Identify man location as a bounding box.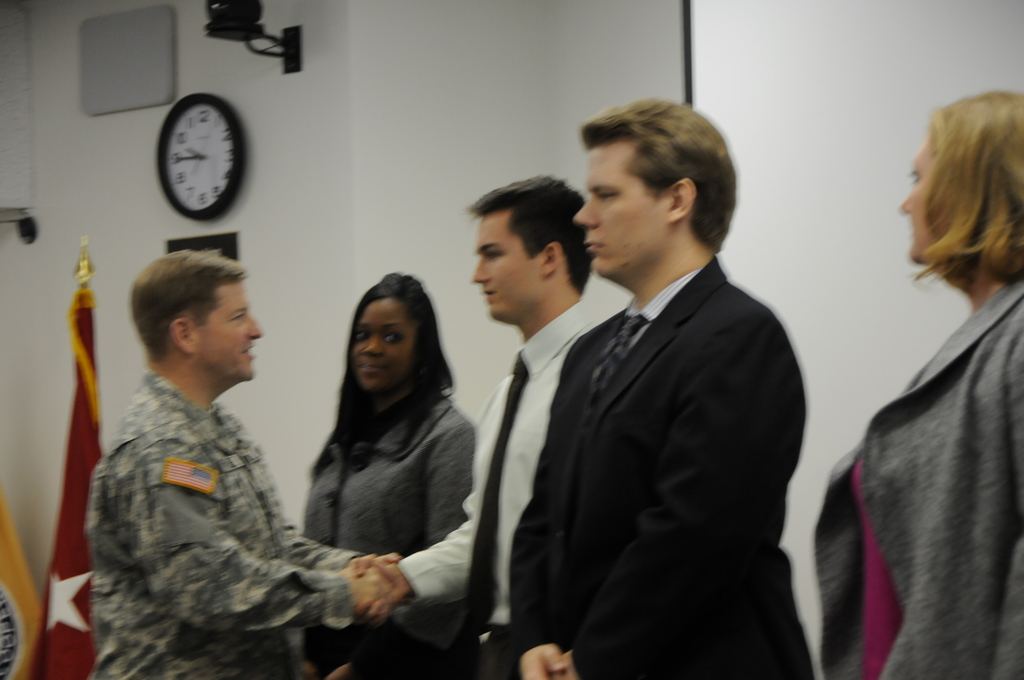
box(85, 233, 370, 662).
